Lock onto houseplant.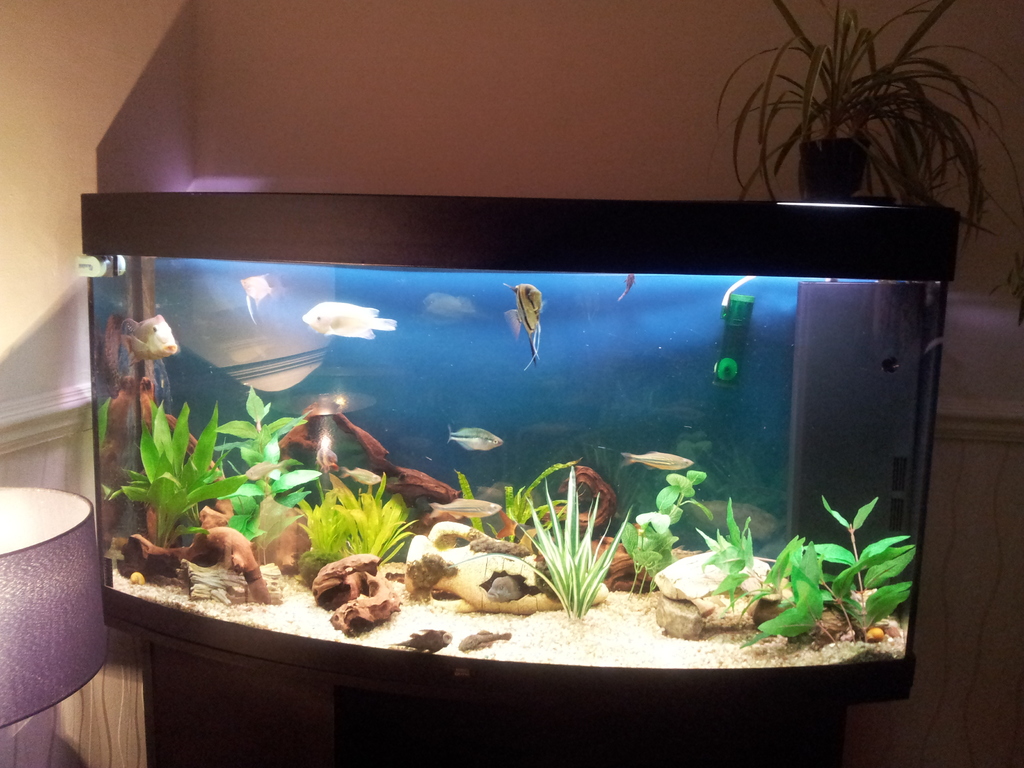
Locked: left=710, top=1, right=1023, bottom=262.
